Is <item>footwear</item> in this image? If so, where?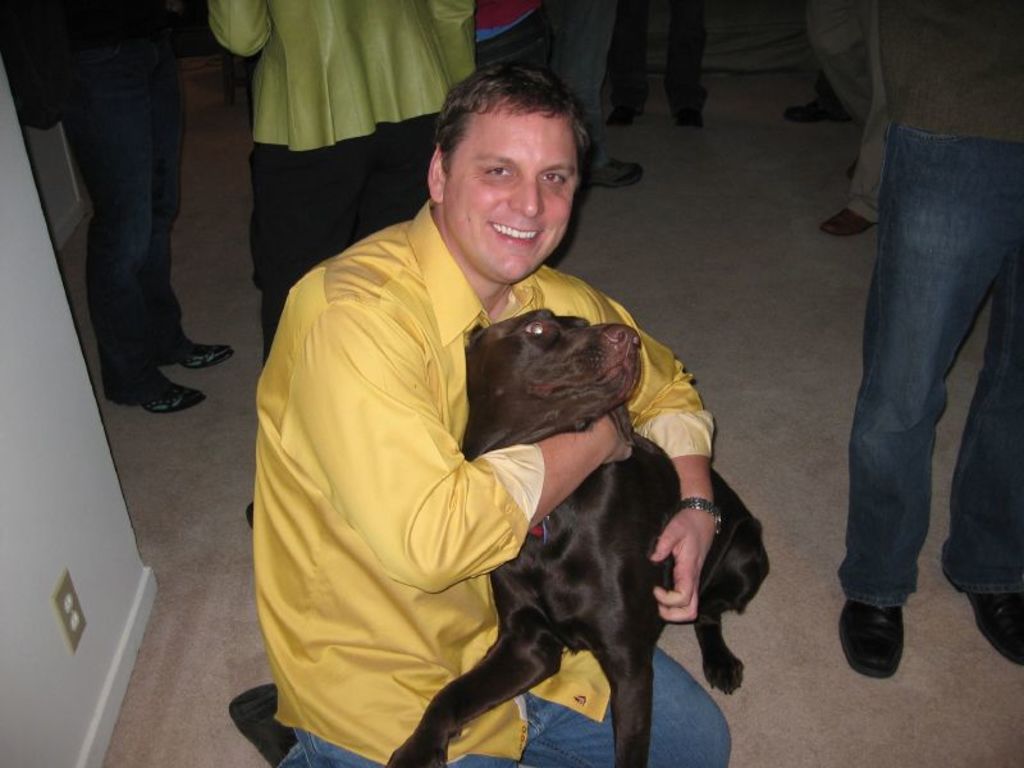
Yes, at {"x1": 586, "y1": 157, "x2": 643, "y2": 188}.
